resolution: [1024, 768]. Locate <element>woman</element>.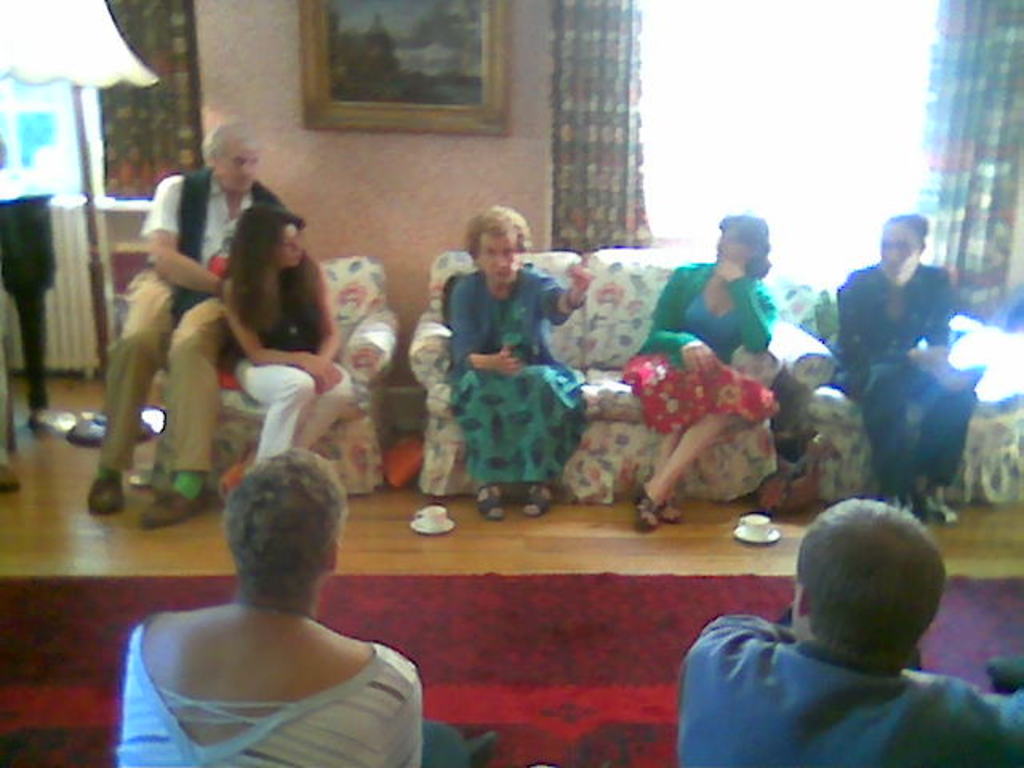
<bbox>445, 208, 597, 522</bbox>.
